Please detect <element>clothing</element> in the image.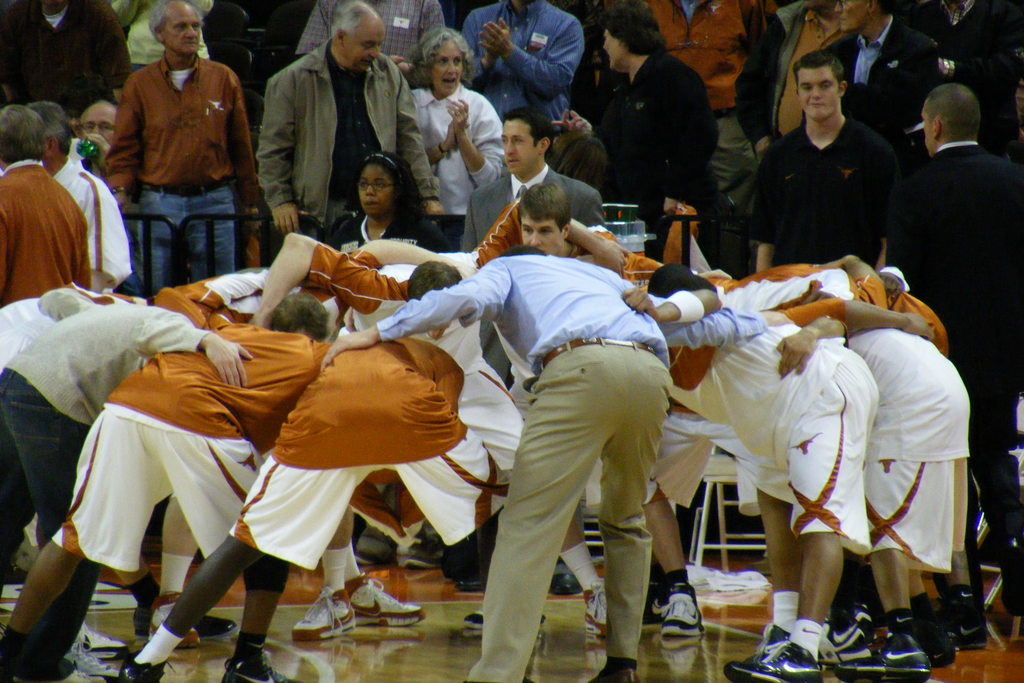
box(0, 156, 92, 311).
